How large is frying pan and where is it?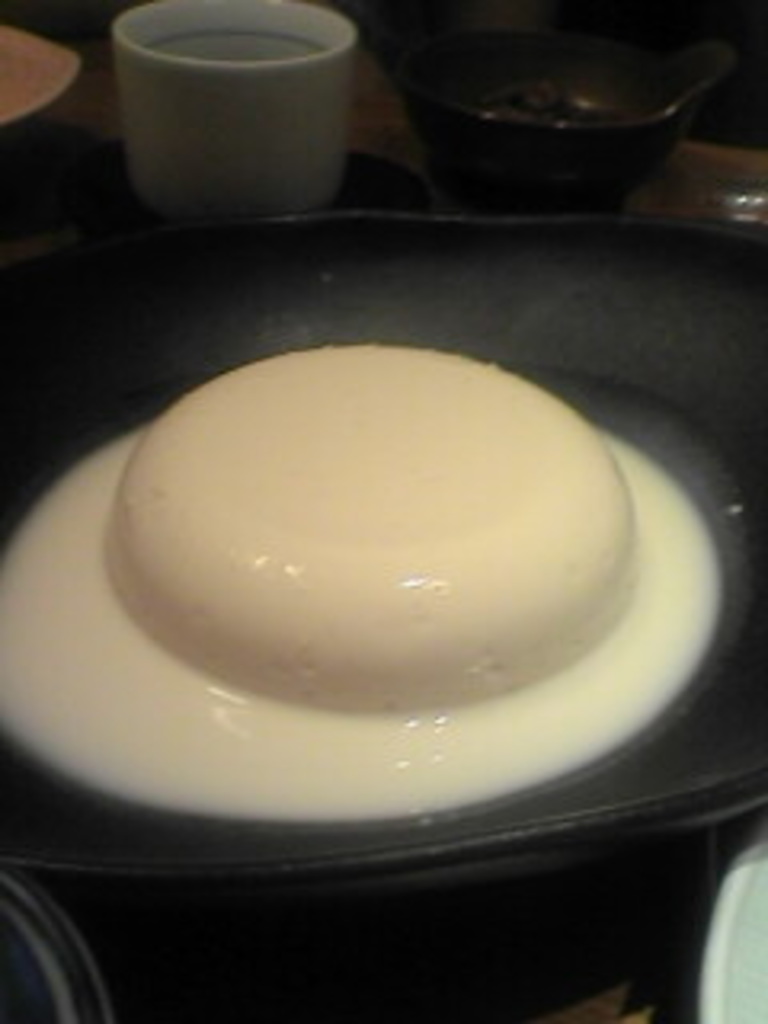
Bounding box: left=19, top=109, right=762, bottom=918.
